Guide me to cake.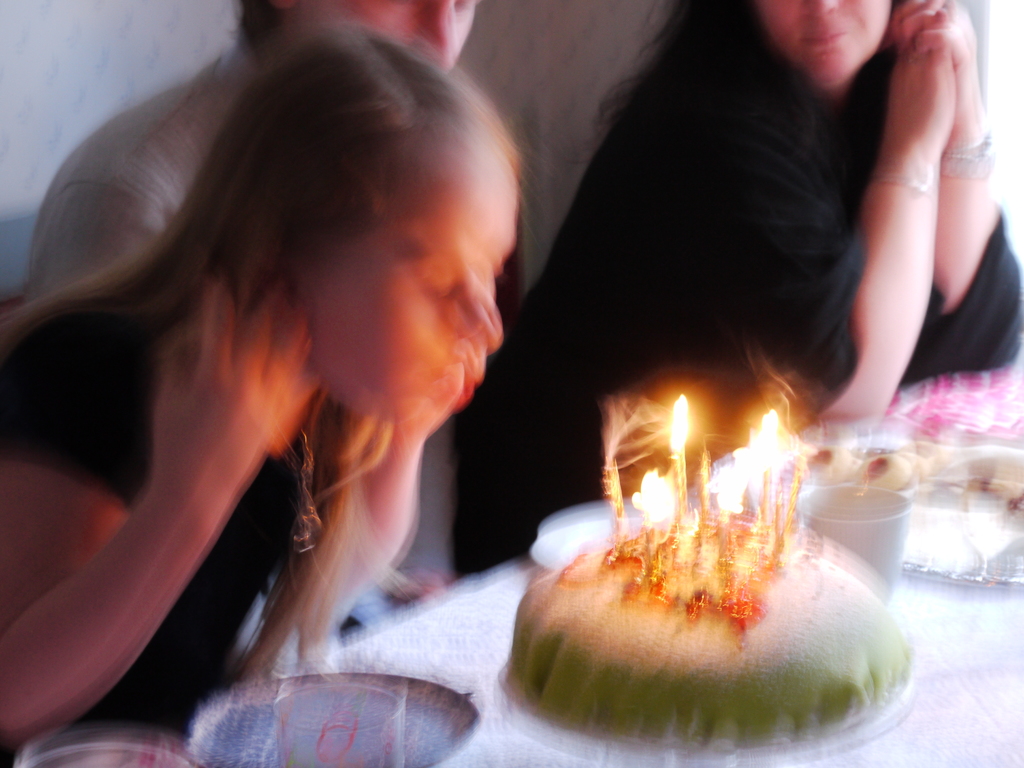
Guidance: <box>509,509,912,744</box>.
